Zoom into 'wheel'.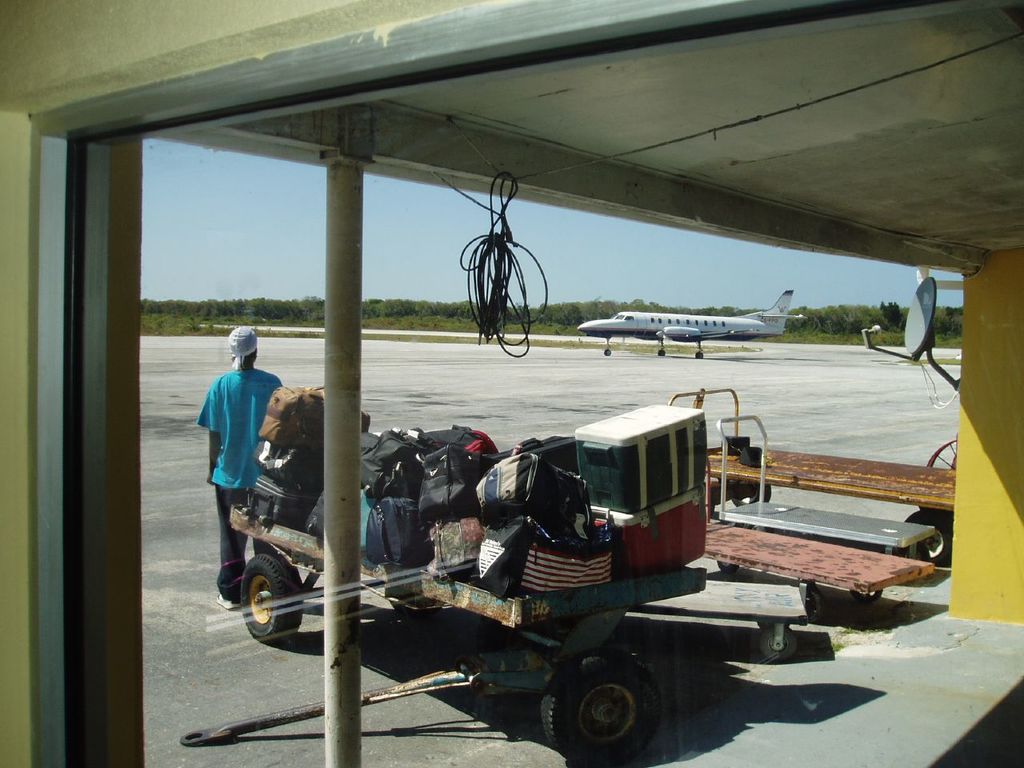
Zoom target: [x1=239, y1=553, x2=301, y2=644].
